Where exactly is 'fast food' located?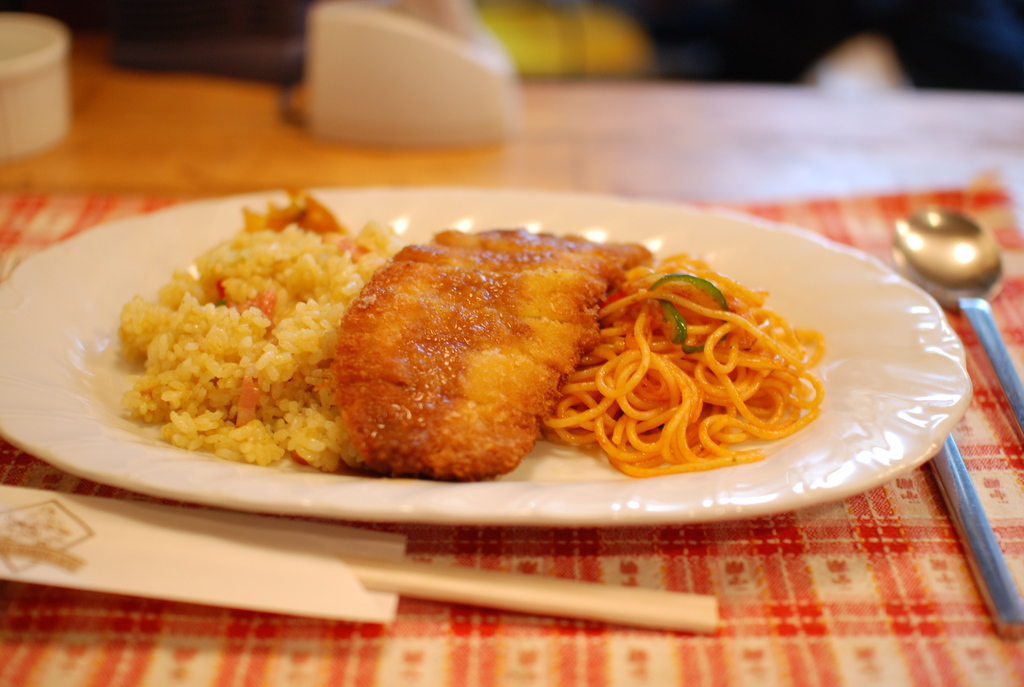
Its bounding box is 117:181:822:466.
